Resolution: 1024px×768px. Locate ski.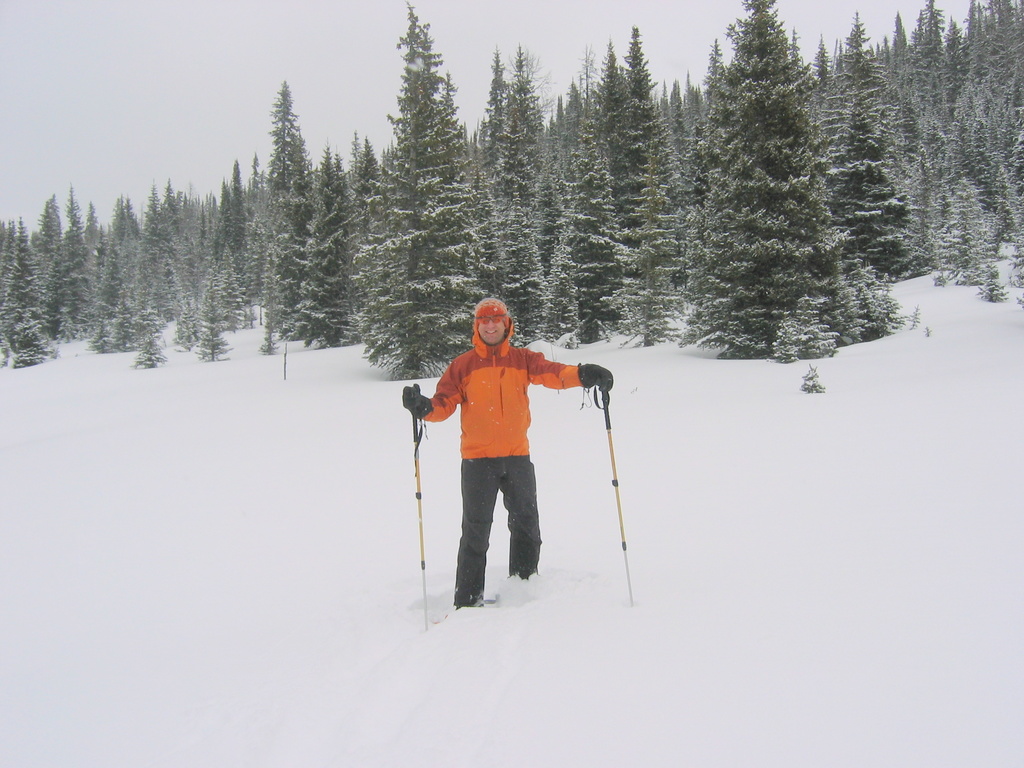
<bbox>431, 596, 502, 633</bbox>.
